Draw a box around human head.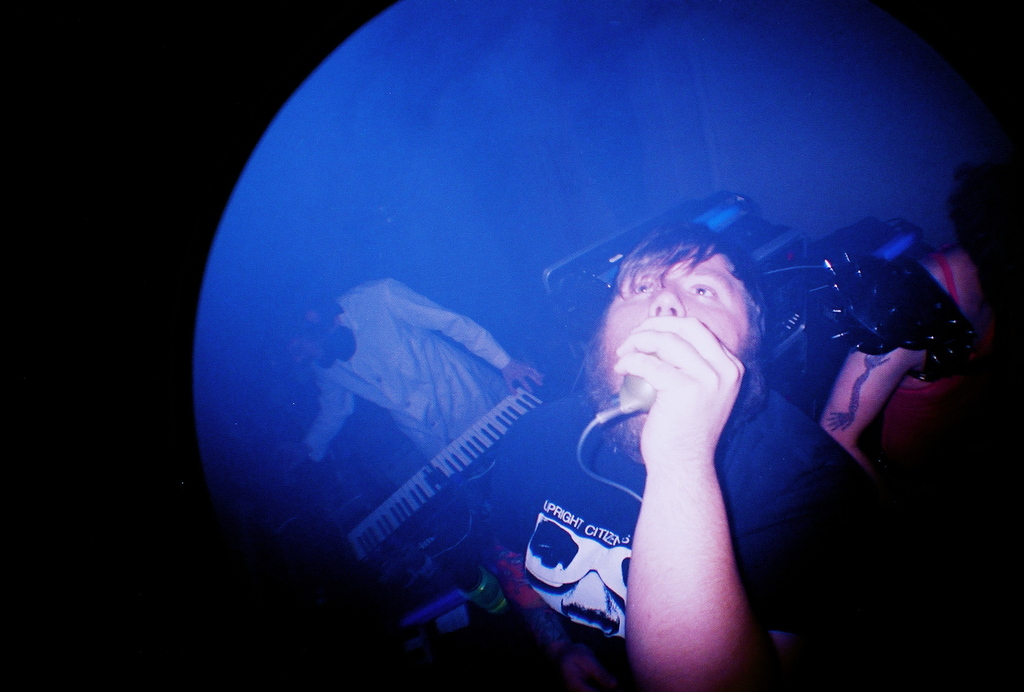
[280, 298, 346, 370].
